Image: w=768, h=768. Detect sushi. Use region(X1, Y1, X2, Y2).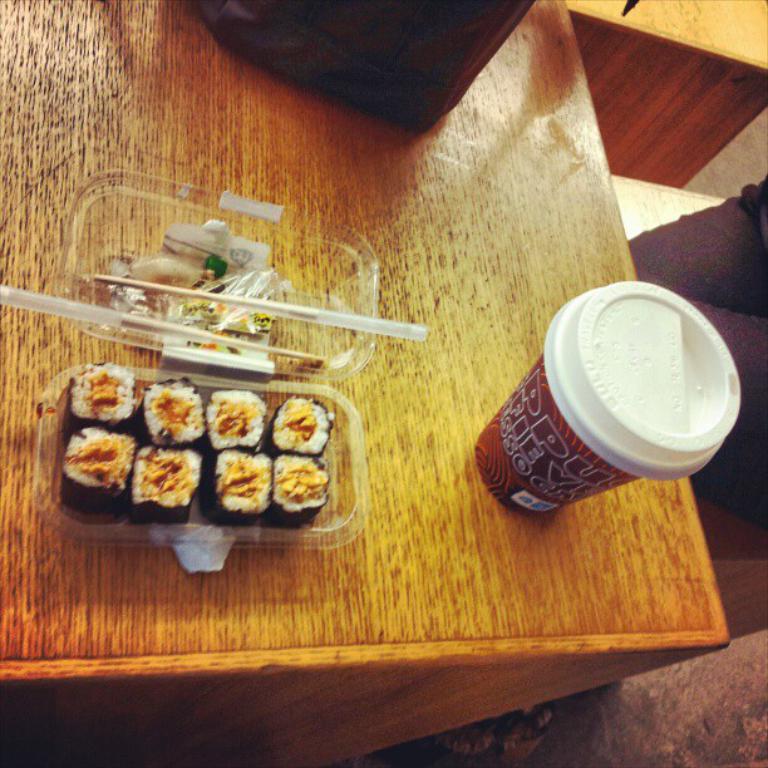
region(65, 371, 152, 443).
